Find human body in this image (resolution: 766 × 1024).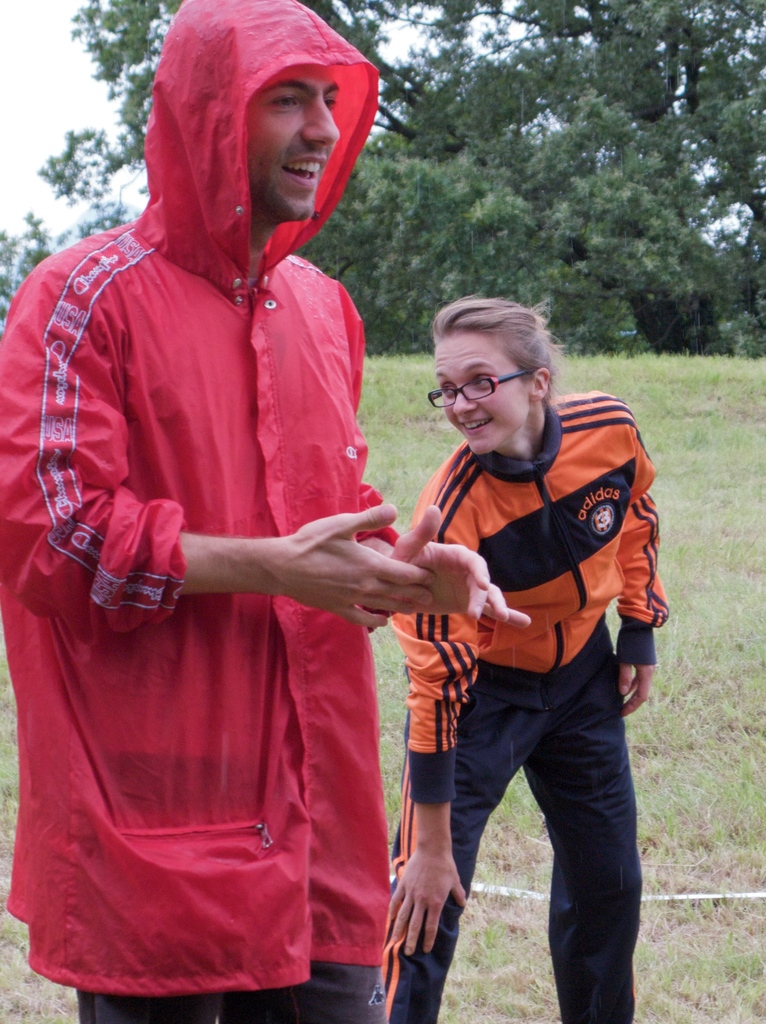
box(16, 43, 434, 1023).
